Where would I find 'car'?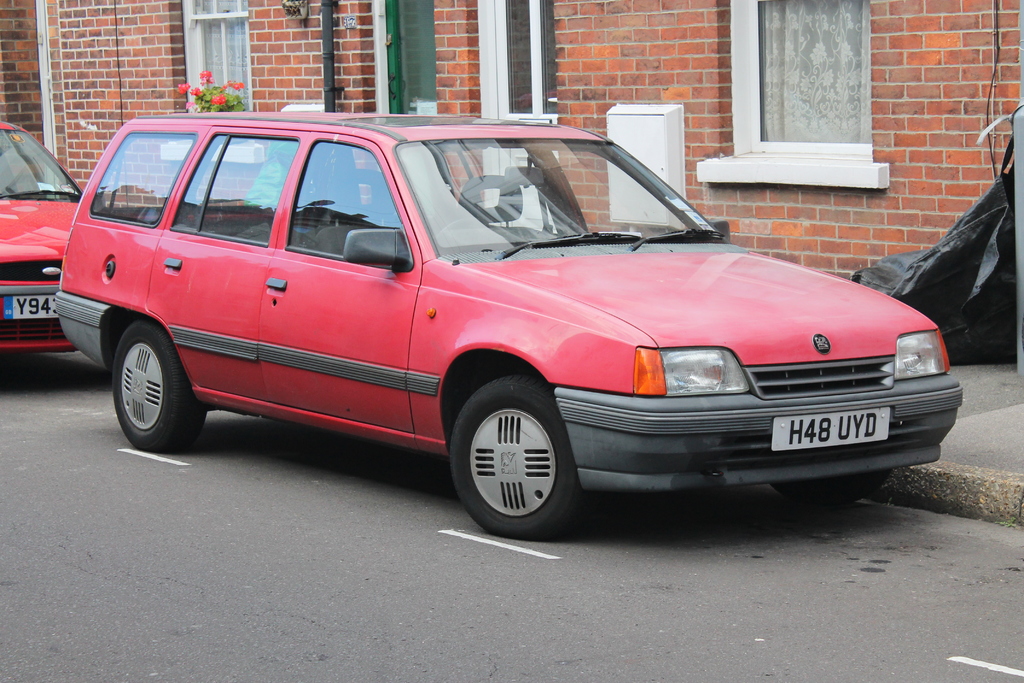
At l=52, t=110, r=961, b=539.
